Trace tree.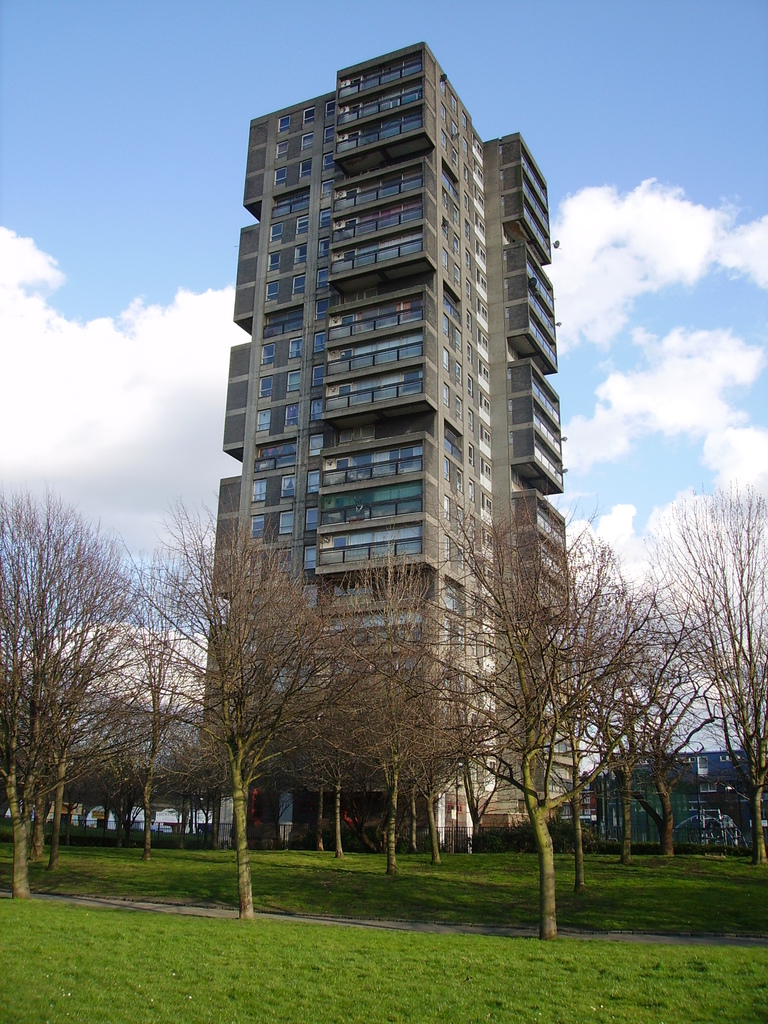
Traced to 647,486,767,878.
